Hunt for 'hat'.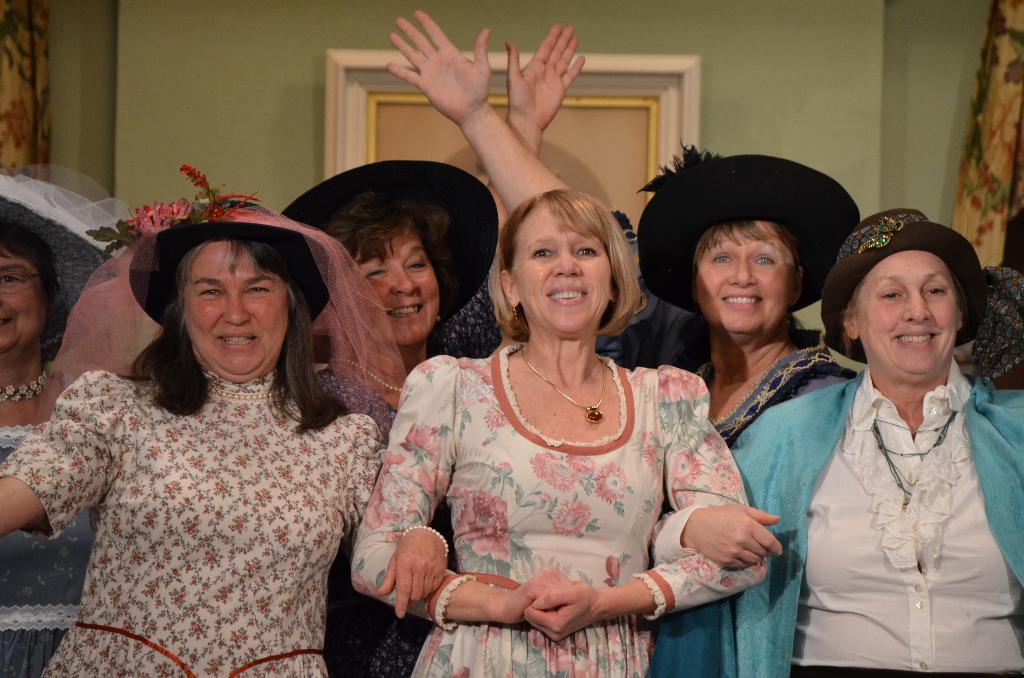
Hunted down at crop(277, 154, 496, 335).
